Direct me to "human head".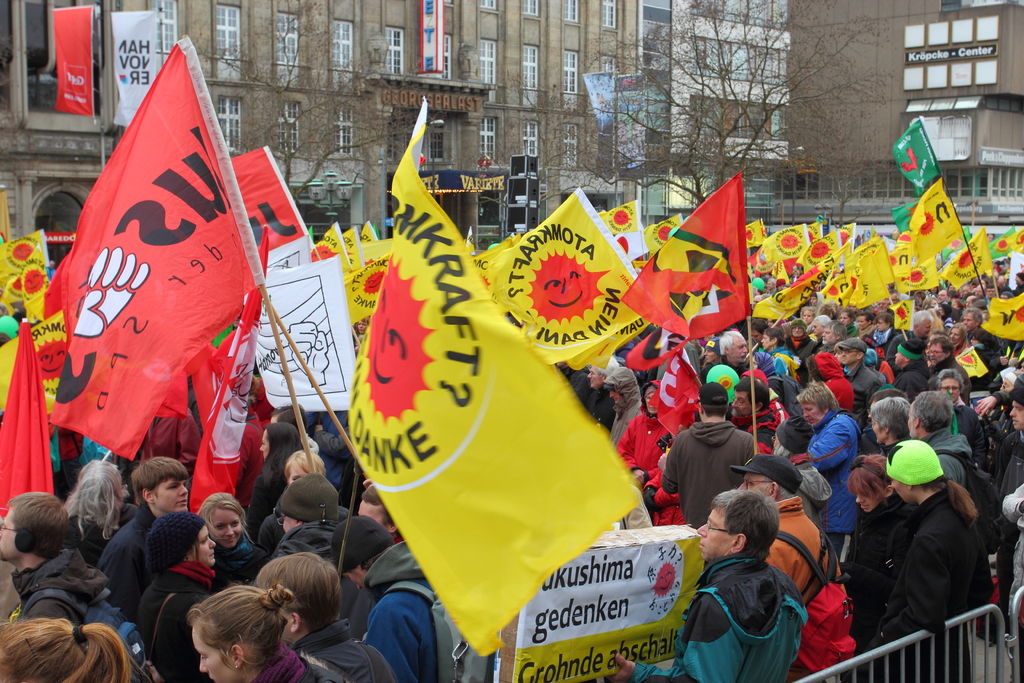
Direction: box(145, 512, 216, 568).
